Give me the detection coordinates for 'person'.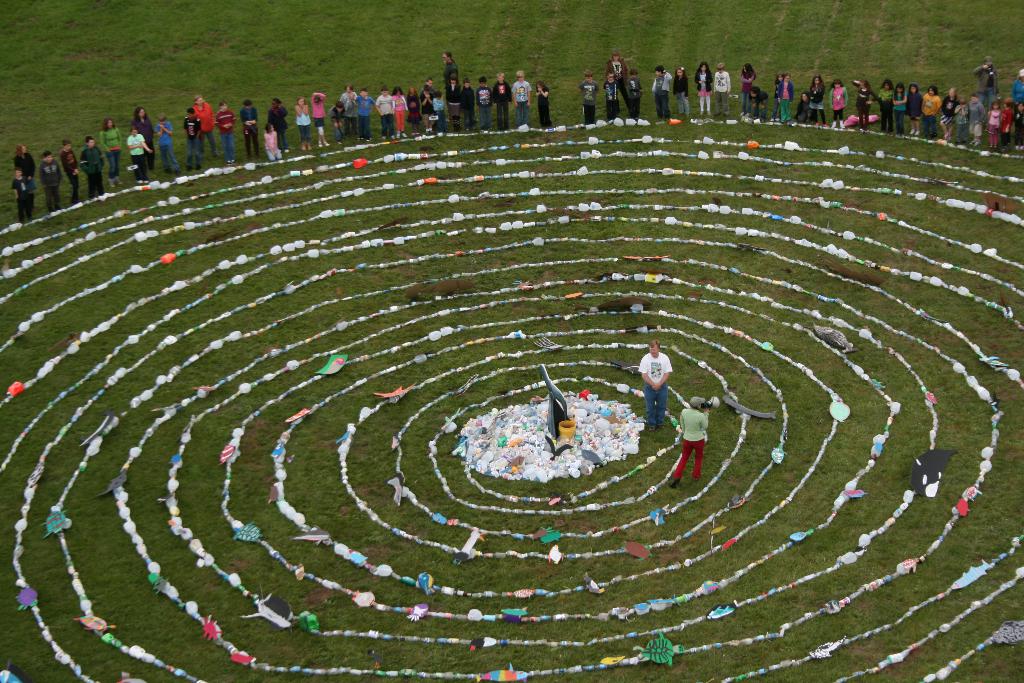
[267,124,286,165].
